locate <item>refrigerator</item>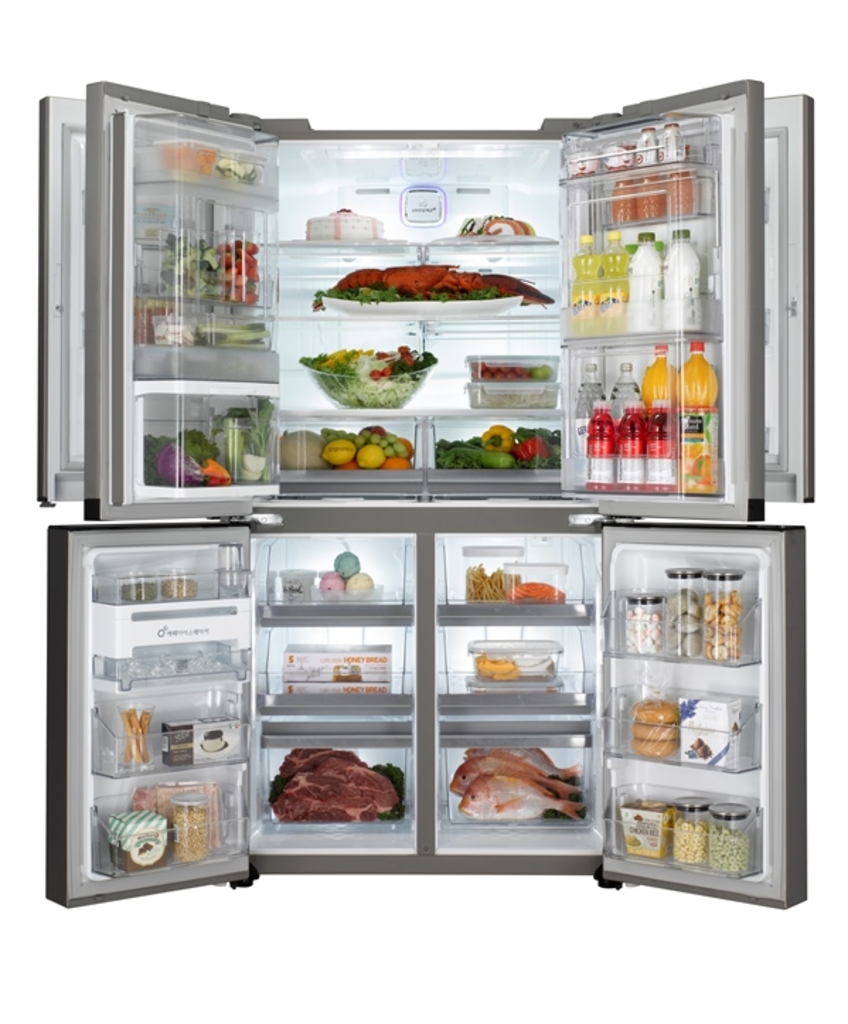
l=38, t=79, r=817, b=914
